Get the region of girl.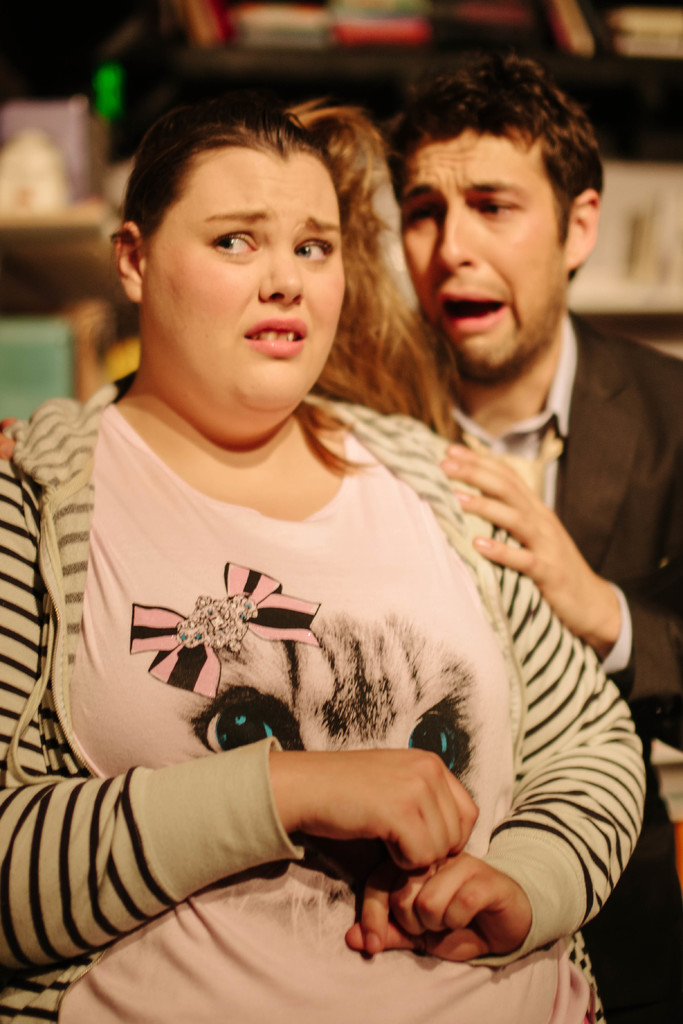
{"x1": 0, "y1": 106, "x2": 640, "y2": 1023}.
